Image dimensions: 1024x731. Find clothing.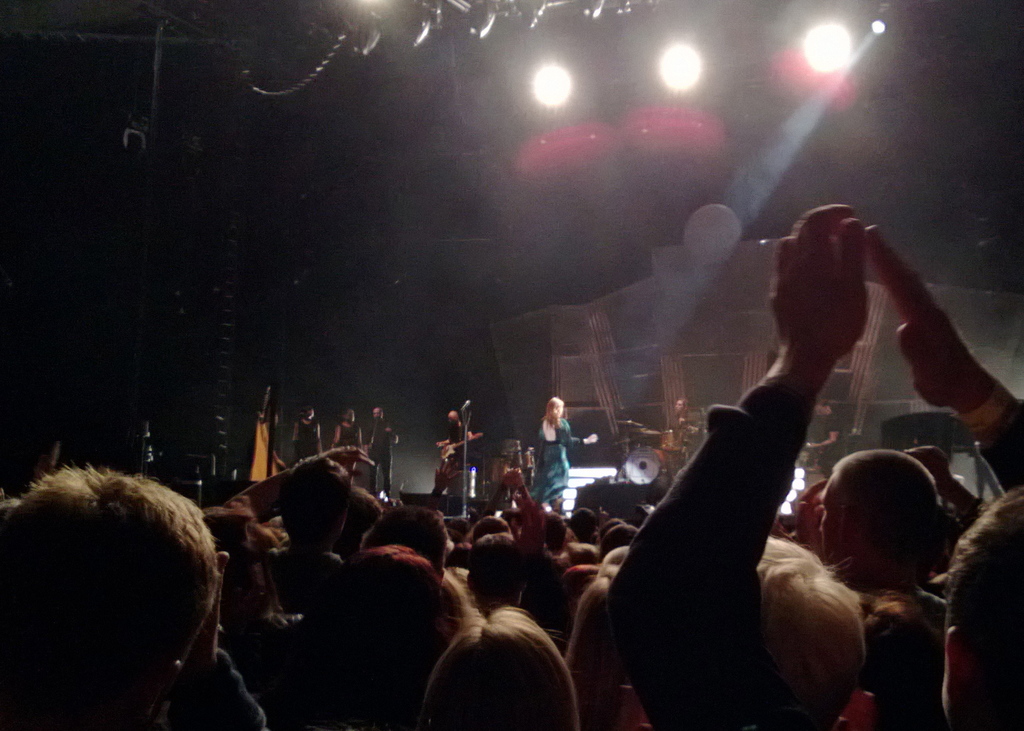
176:650:270:730.
